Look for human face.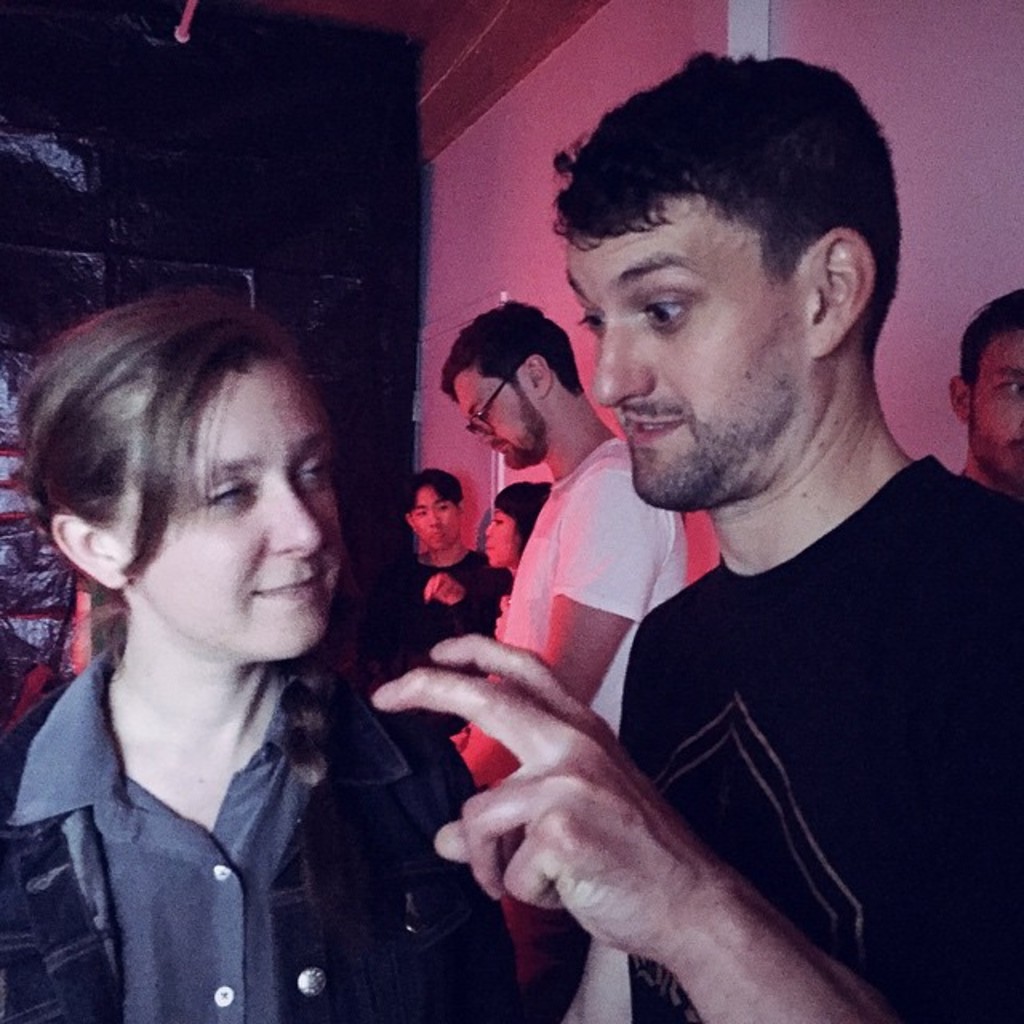
Found: 566, 184, 813, 507.
